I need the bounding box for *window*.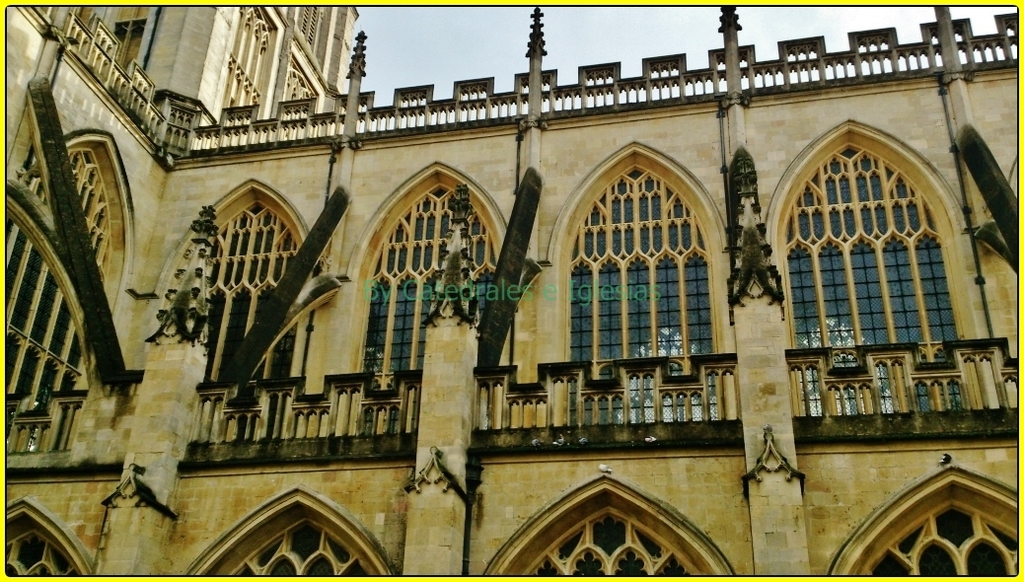
Here it is: 775, 146, 982, 417.
